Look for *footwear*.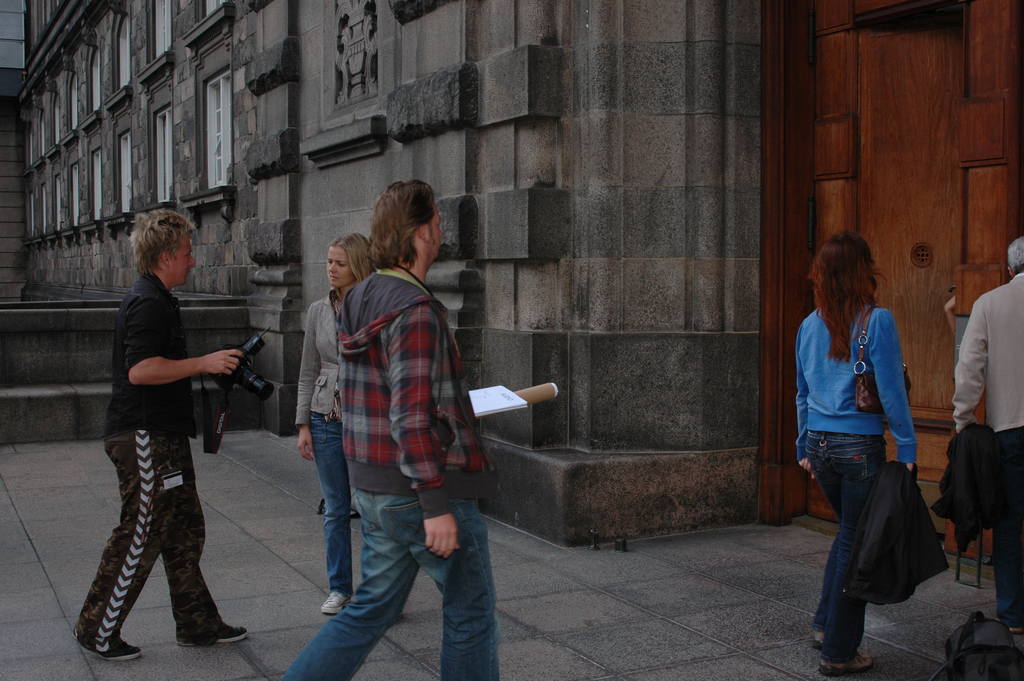
Found: Rect(178, 623, 246, 648).
